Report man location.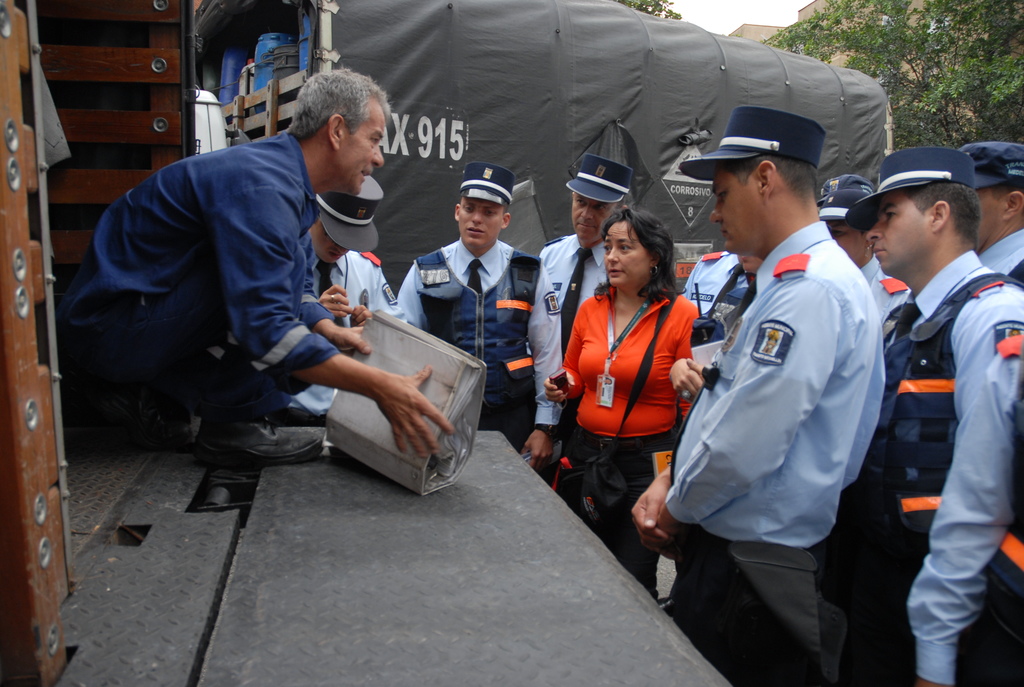
Report: bbox=[262, 181, 404, 427].
